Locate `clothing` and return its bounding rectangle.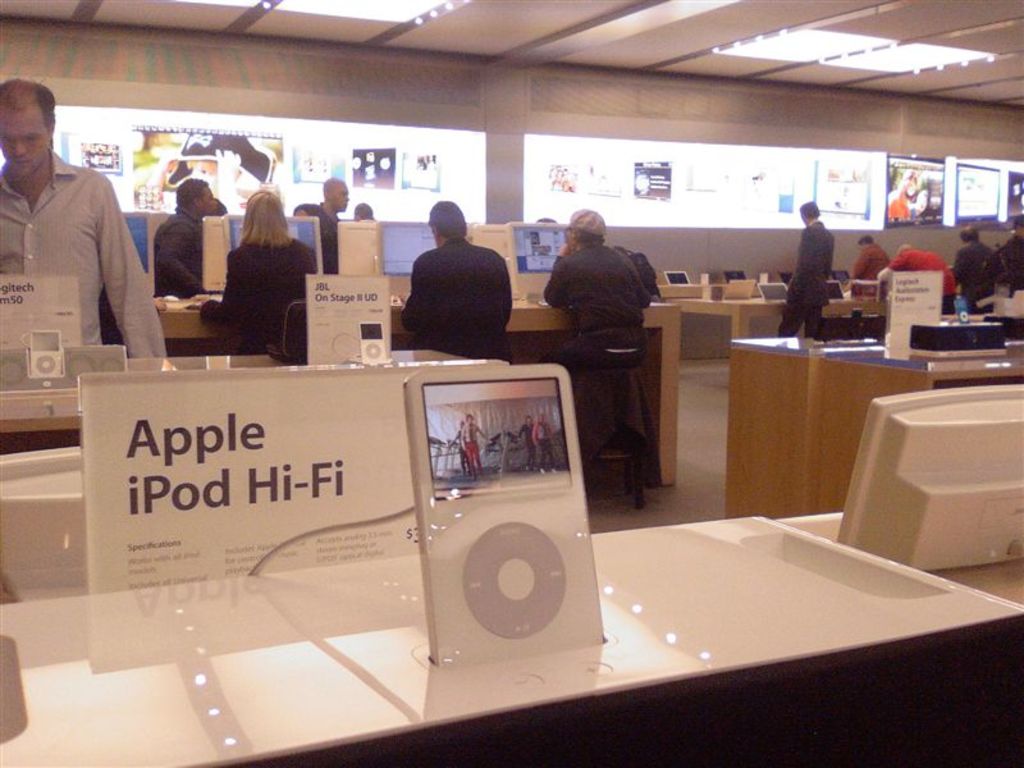
{"x1": 951, "y1": 232, "x2": 1006, "y2": 307}.
